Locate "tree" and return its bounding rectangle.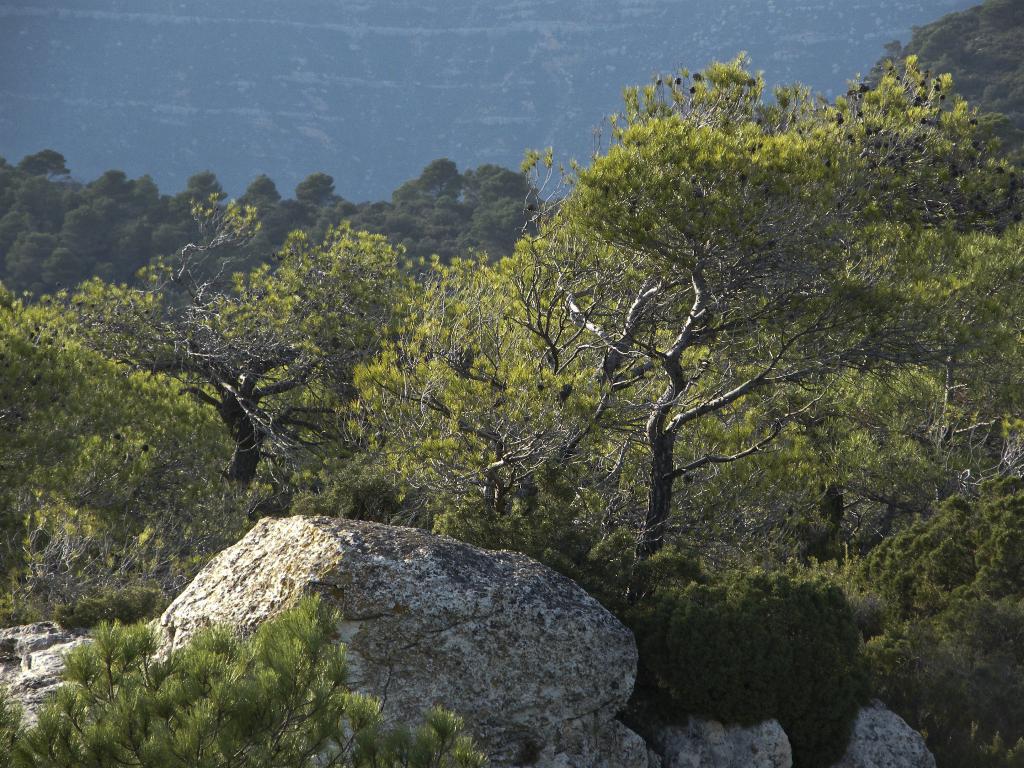
(19,150,67,182).
